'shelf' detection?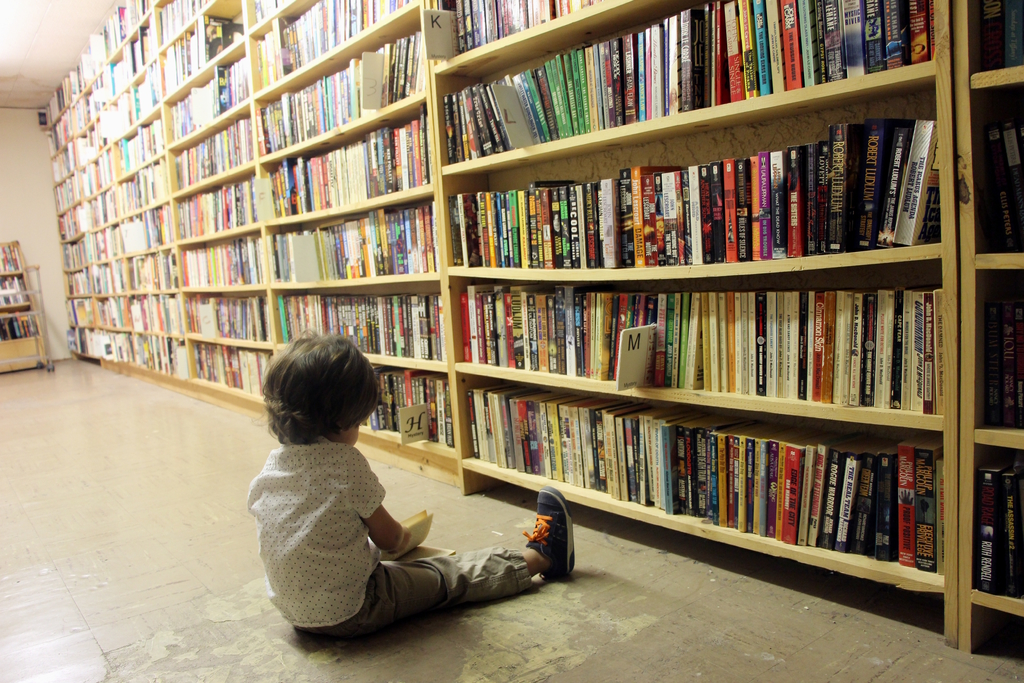
bbox=[445, 254, 941, 422]
